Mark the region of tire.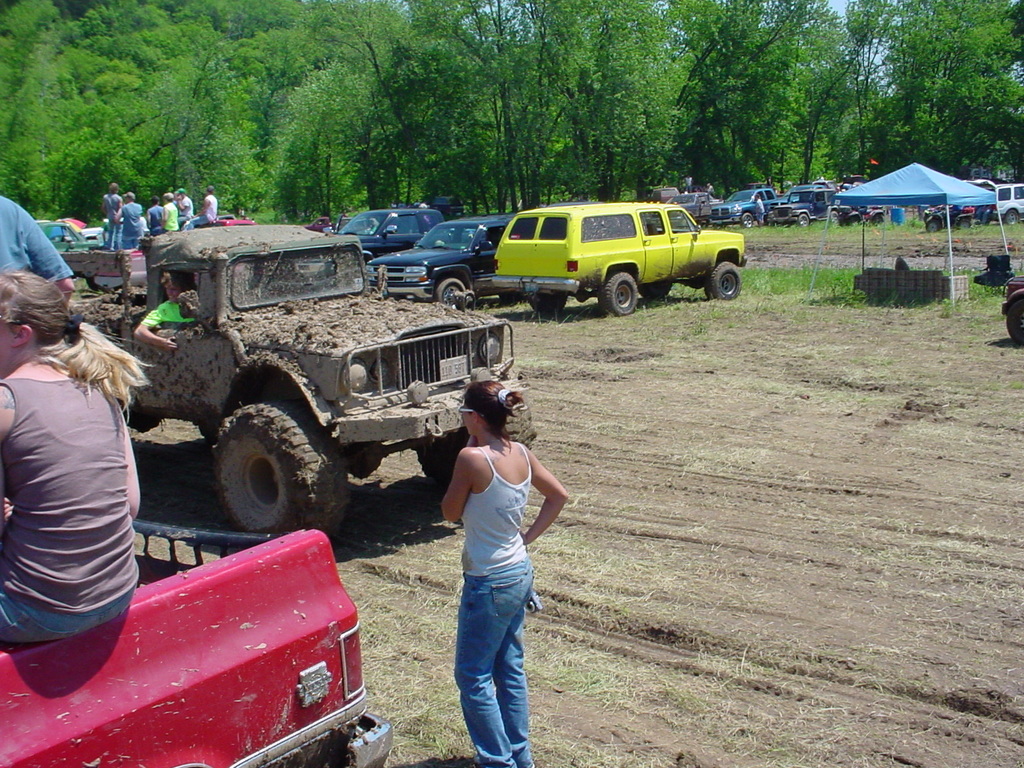
Region: [600, 271, 638, 316].
